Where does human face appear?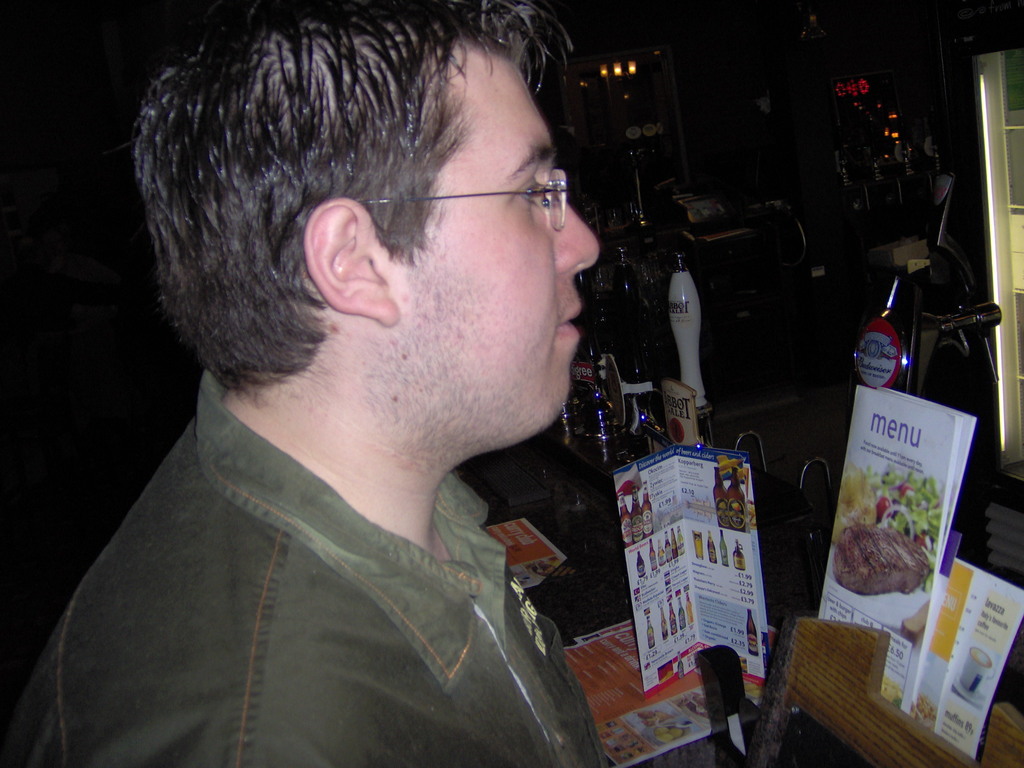
Appears at x1=394 y1=37 x2=598 y2=456.
